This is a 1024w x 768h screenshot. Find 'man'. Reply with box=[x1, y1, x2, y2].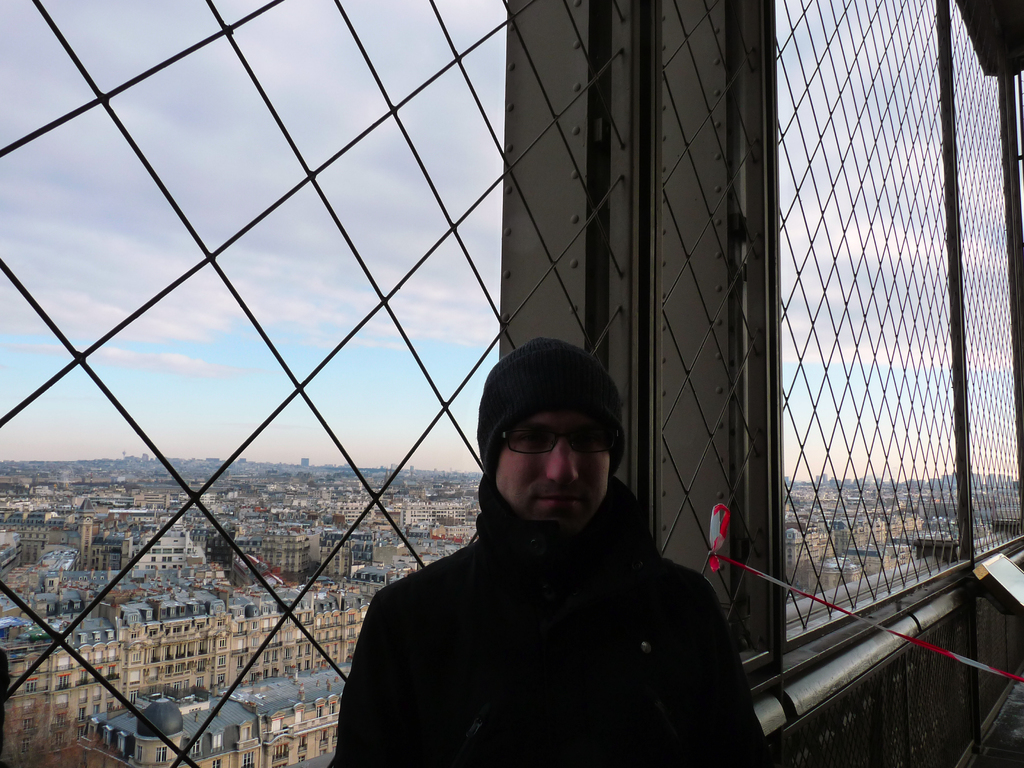
box=[326, 335, 773, 767].
